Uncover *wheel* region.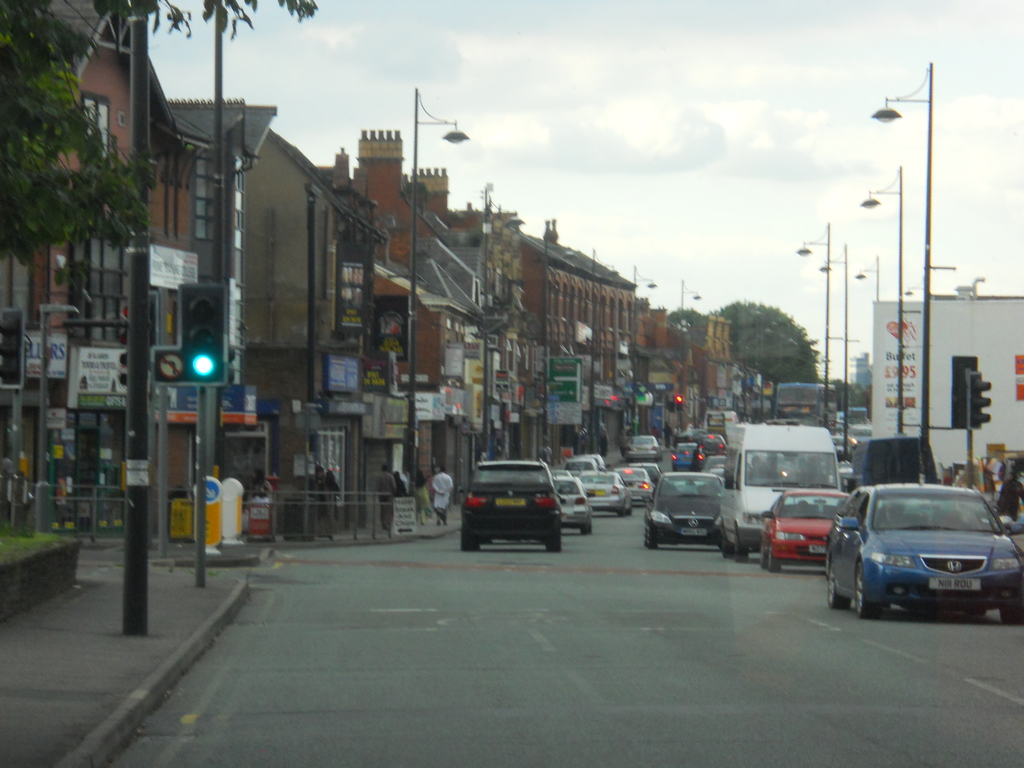
Uncovered: detection(854, 563, 877, 616).
